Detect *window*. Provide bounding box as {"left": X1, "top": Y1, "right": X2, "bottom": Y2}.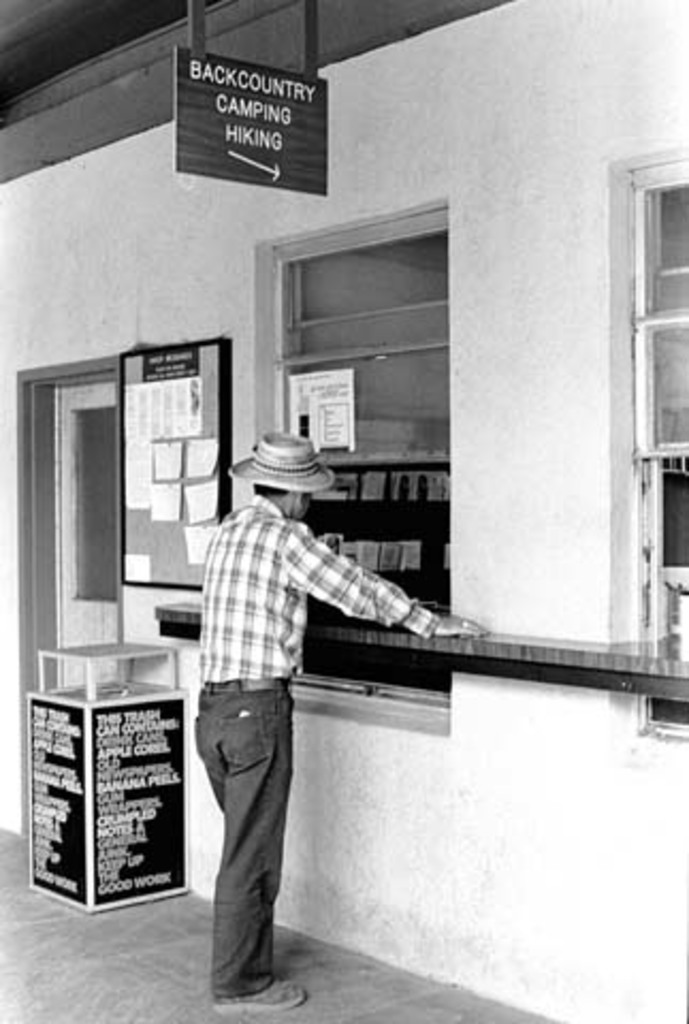
{"left": 616, "top": 156, "right": 687, "bottom": 749}.
